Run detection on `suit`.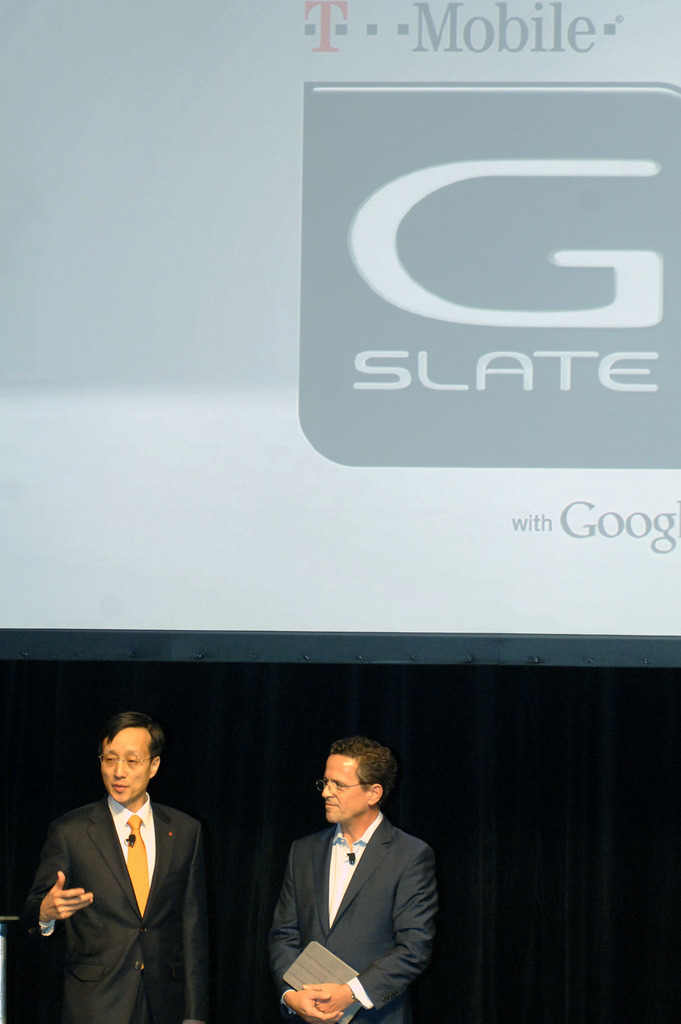
Result: l=40, t=791, r=204, b=1023.
